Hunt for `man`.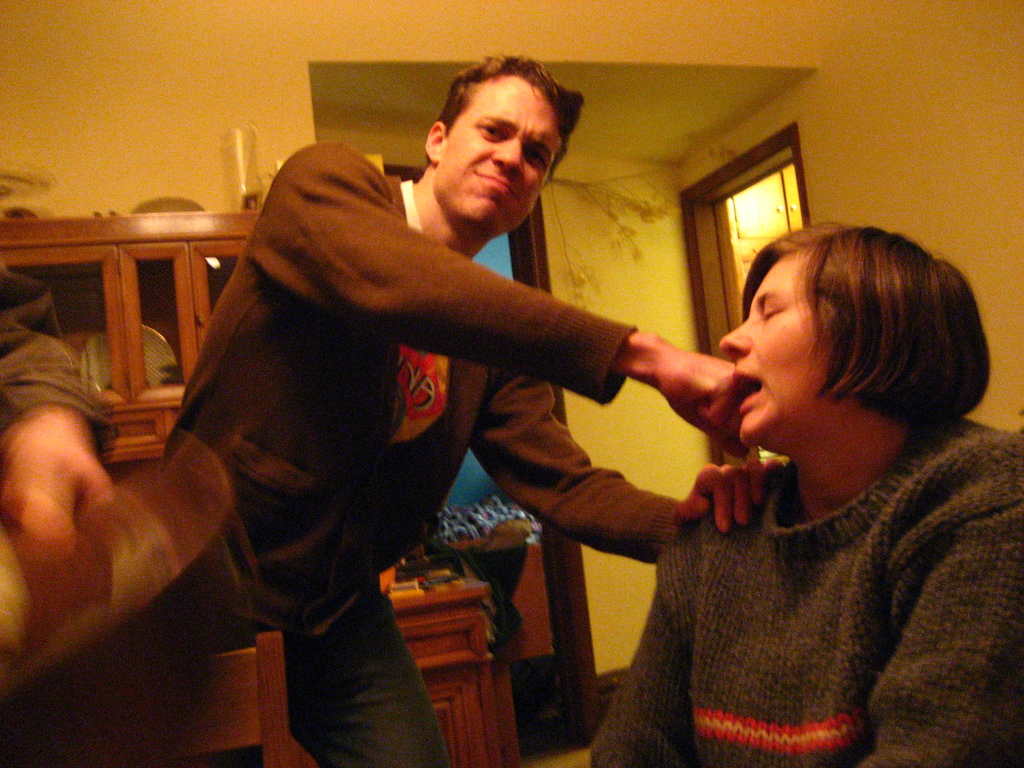
Hunted down at rect(189, 100, 806, 762).
